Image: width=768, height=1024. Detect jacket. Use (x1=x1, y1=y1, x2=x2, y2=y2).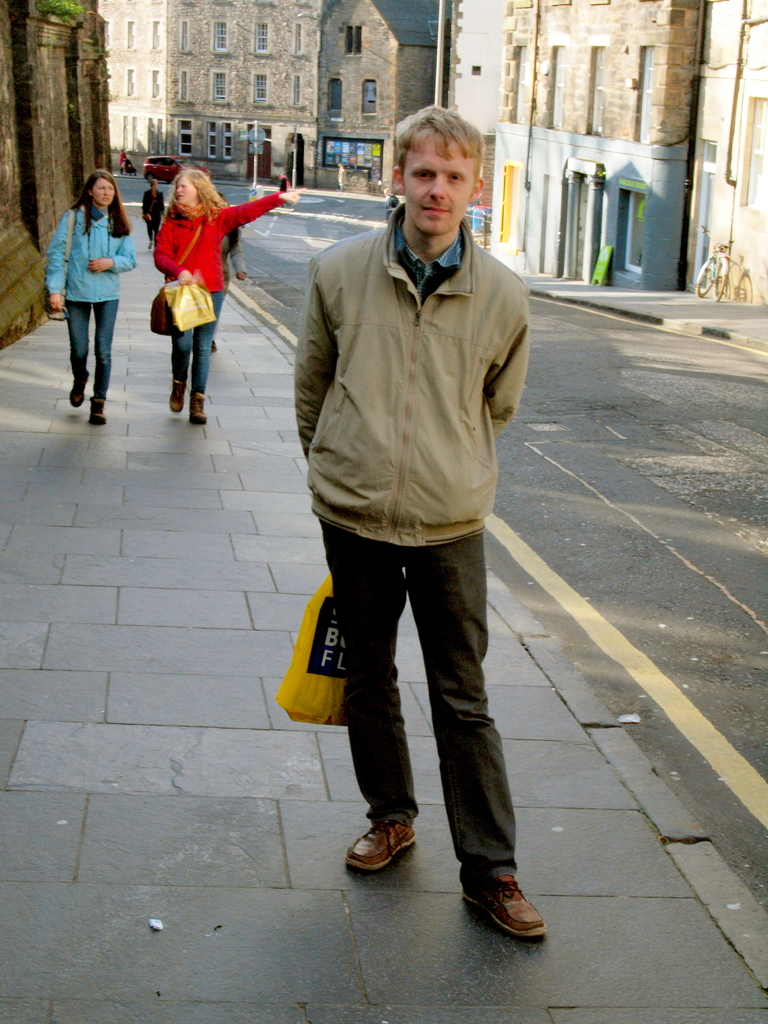
(x1=272, y1=195, x2=537, y2=484).
